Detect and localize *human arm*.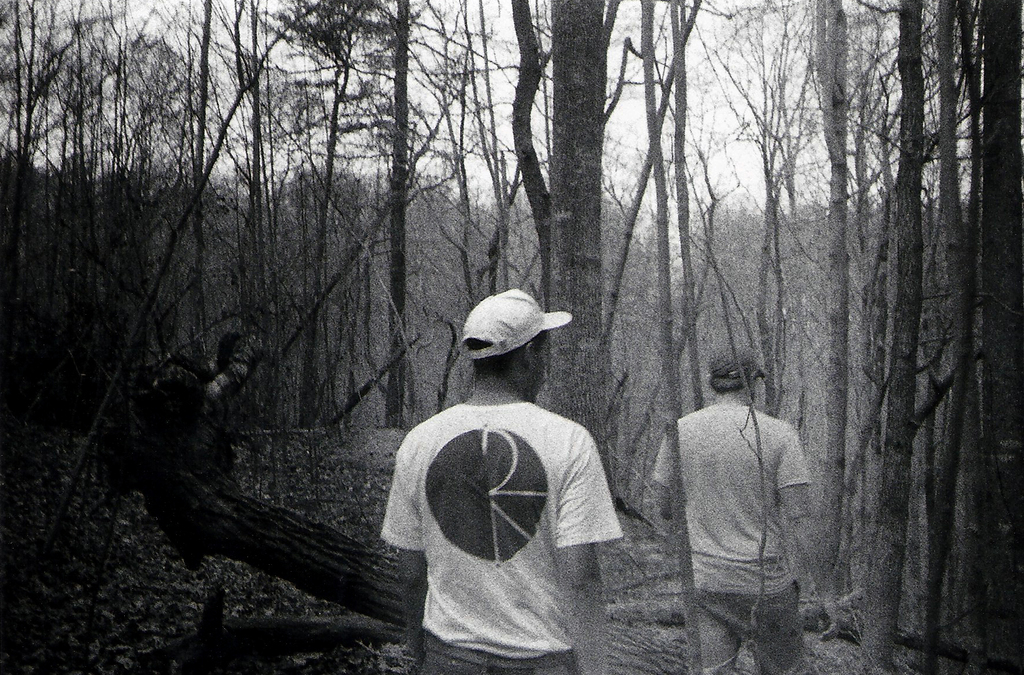
Localized at left=561, top=432, right=606, bottom=667.
